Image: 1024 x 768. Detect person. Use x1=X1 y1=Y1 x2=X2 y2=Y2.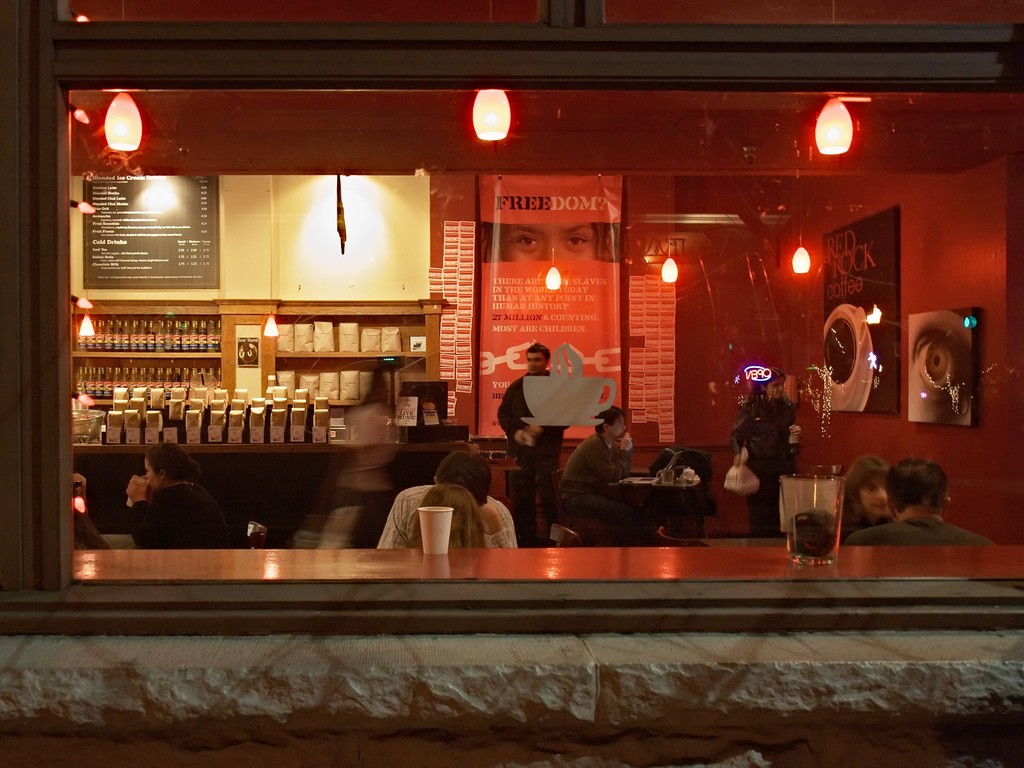
x1=837 y1=456 x2=895 y2=543.
